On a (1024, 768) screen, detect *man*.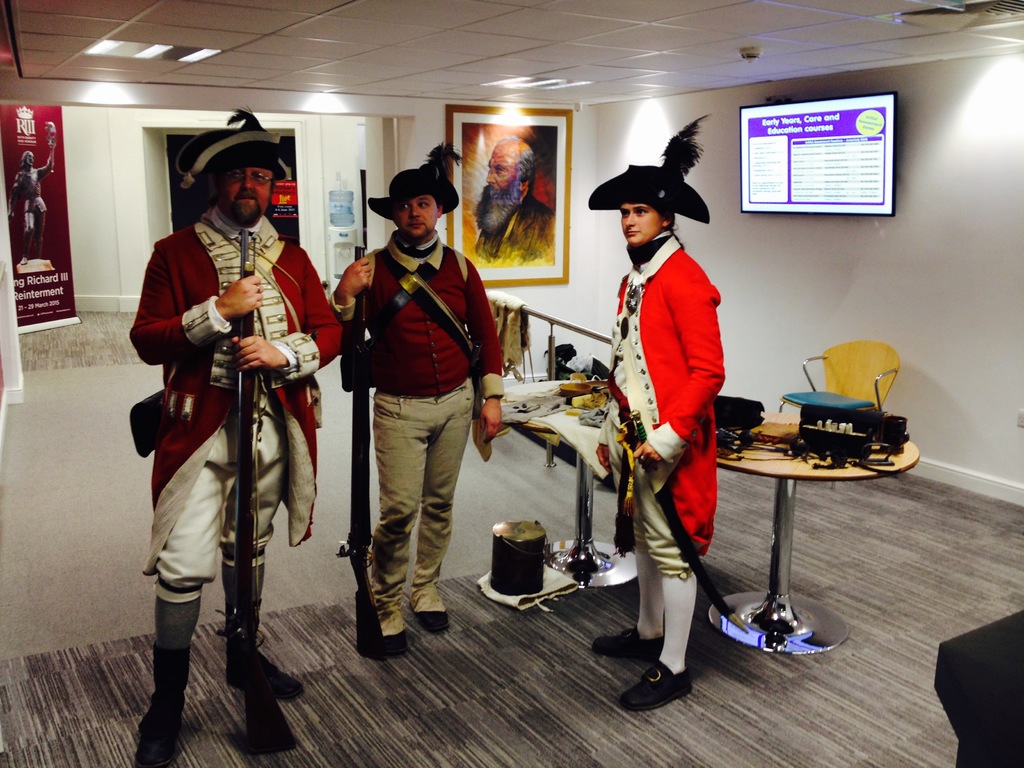
133,137,325,726.
